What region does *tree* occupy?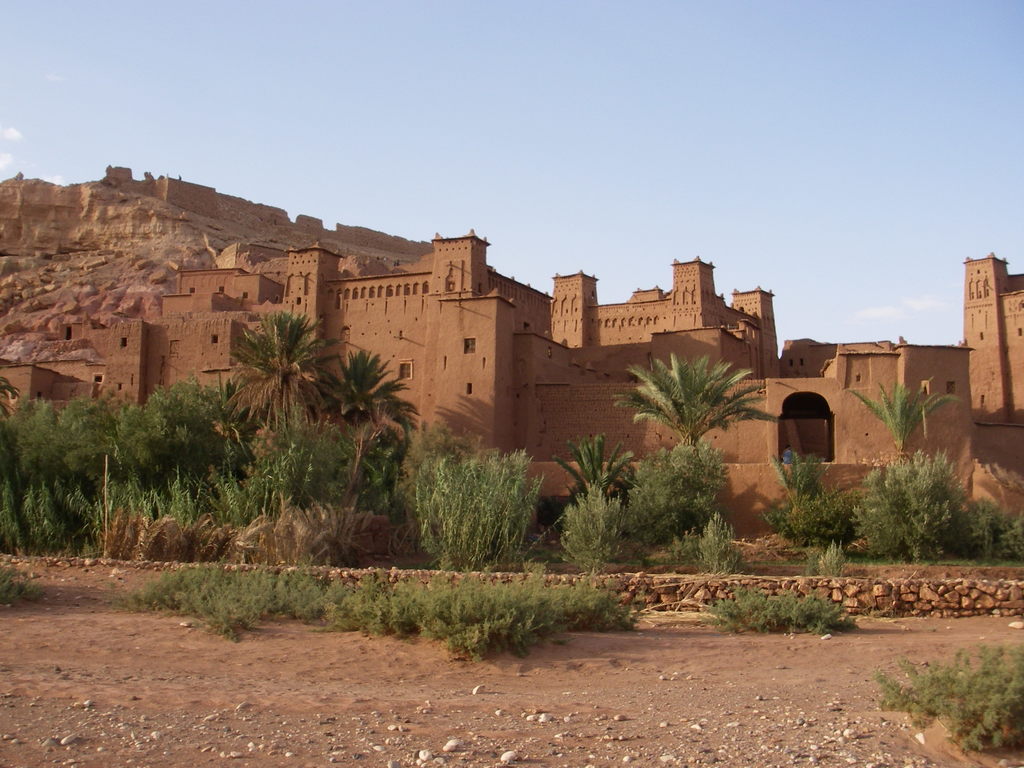
[541, 431, 646, 521].
